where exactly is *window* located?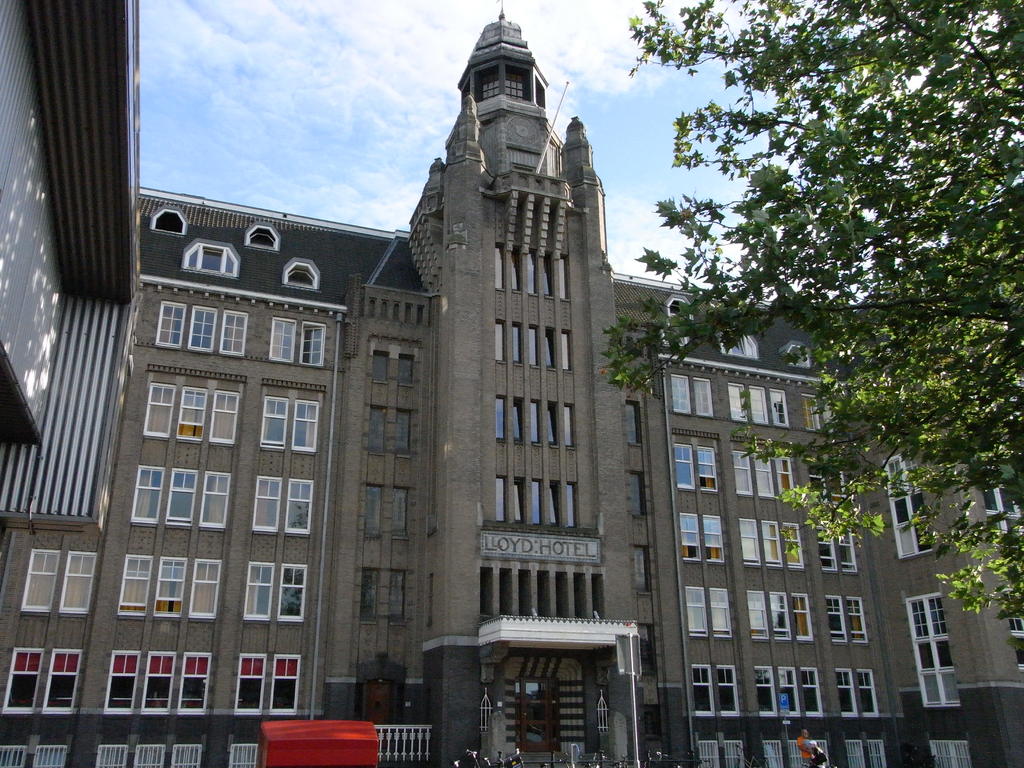
Its bounding box is <bbox>243, 221, 283, 252</bbox>.
